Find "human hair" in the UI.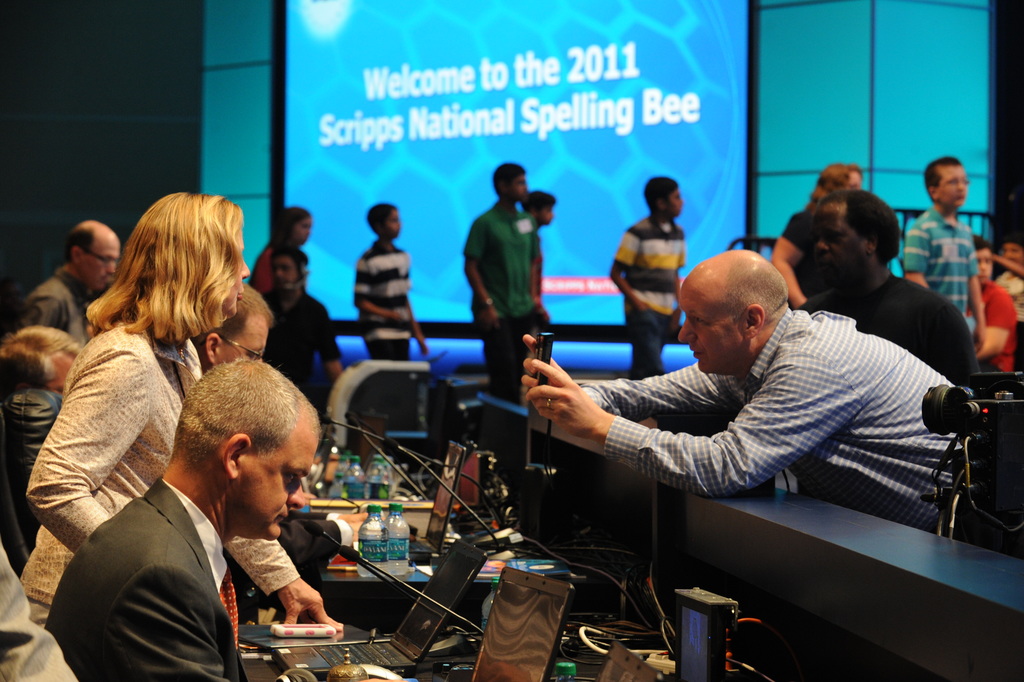
UI element at bbox=[368, 204, 393, 233].
